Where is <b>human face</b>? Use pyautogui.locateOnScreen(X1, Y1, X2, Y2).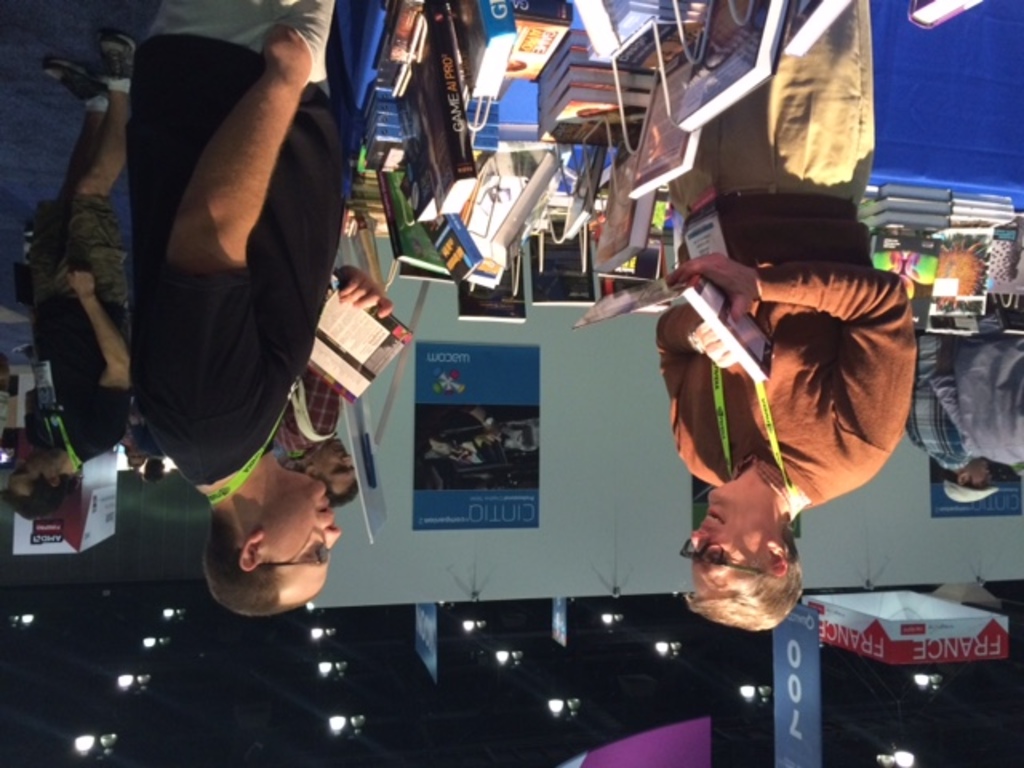
pyautogui.locateOnScreen(970, 458, 990, 485).
